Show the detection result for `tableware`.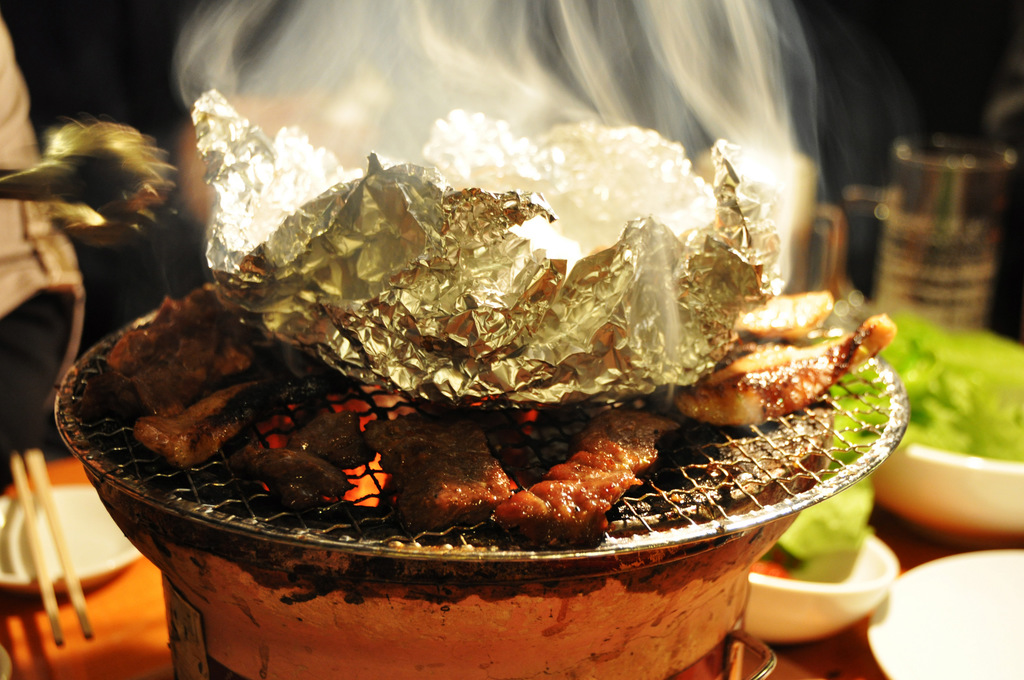
(0, 487, 150, 594).
